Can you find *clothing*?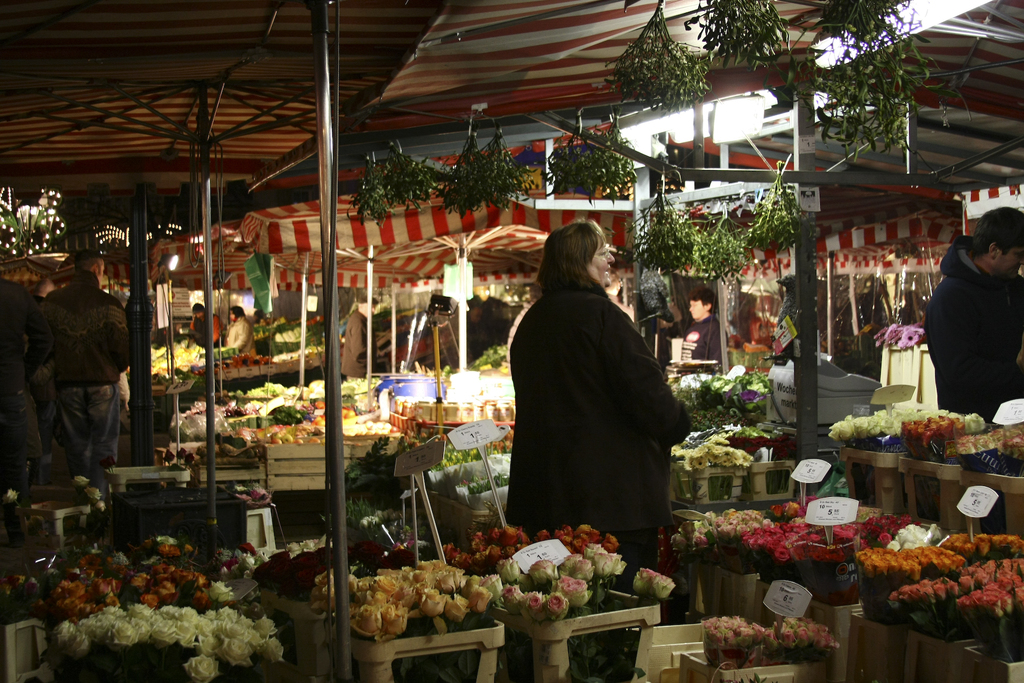
Yes, bounding box: [189,311,221,349].
